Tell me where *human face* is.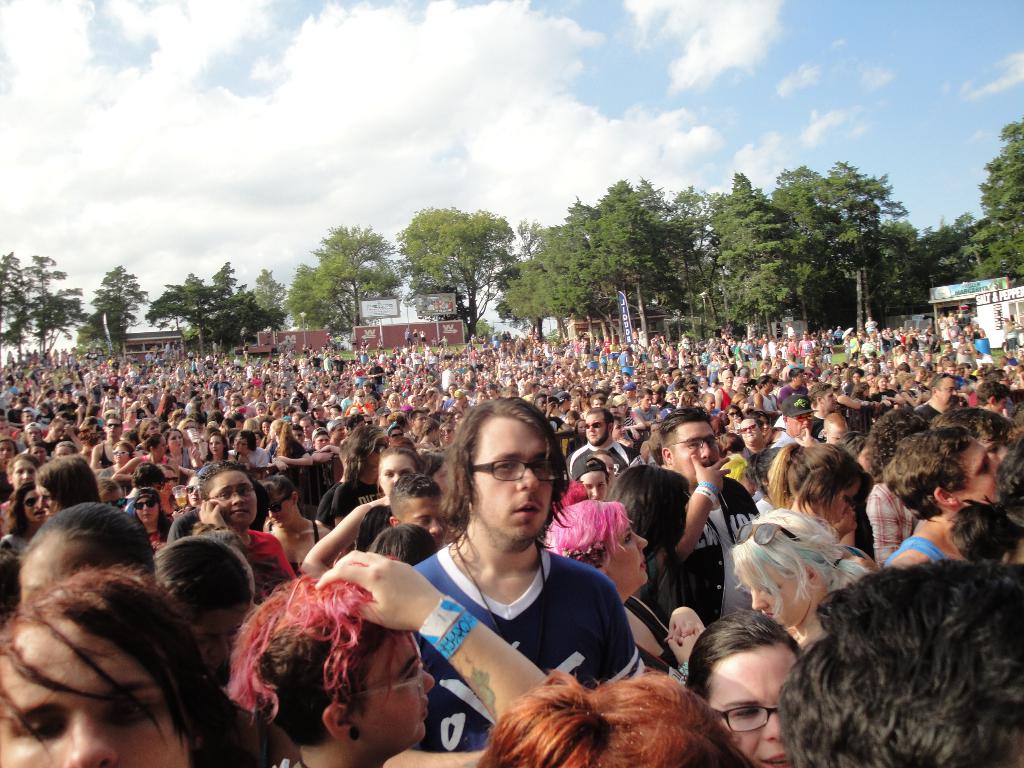
*human face* is at 762 417 768 429.
